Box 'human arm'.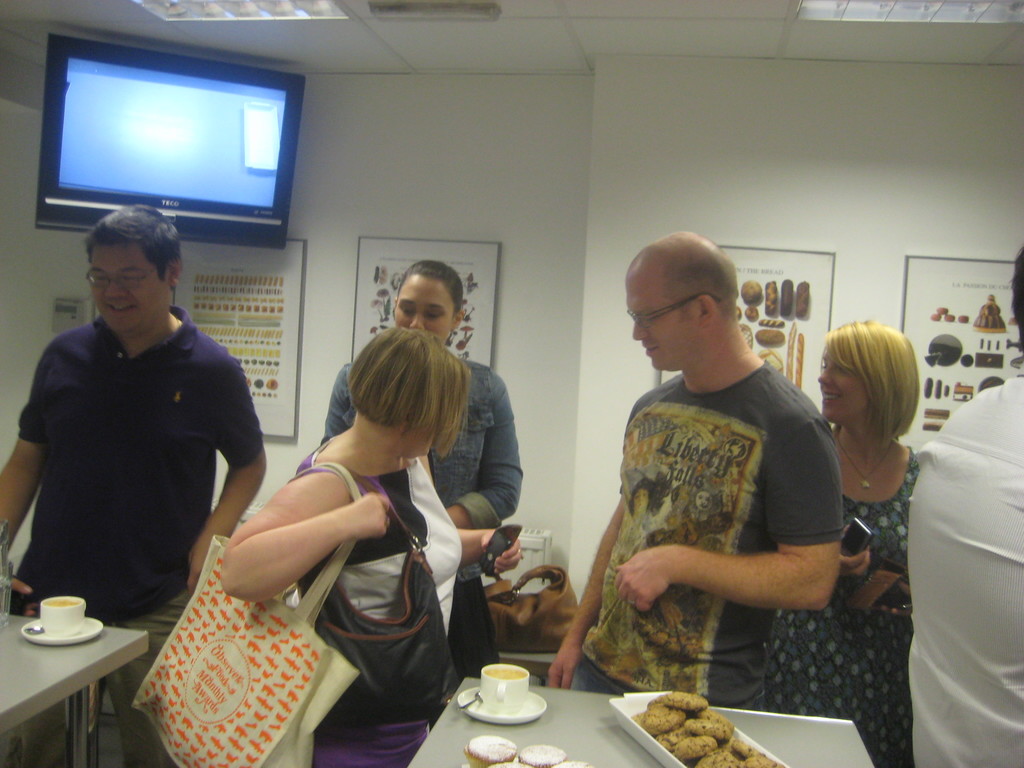
<bbox>834, 545, 876, 579</bbox>.
